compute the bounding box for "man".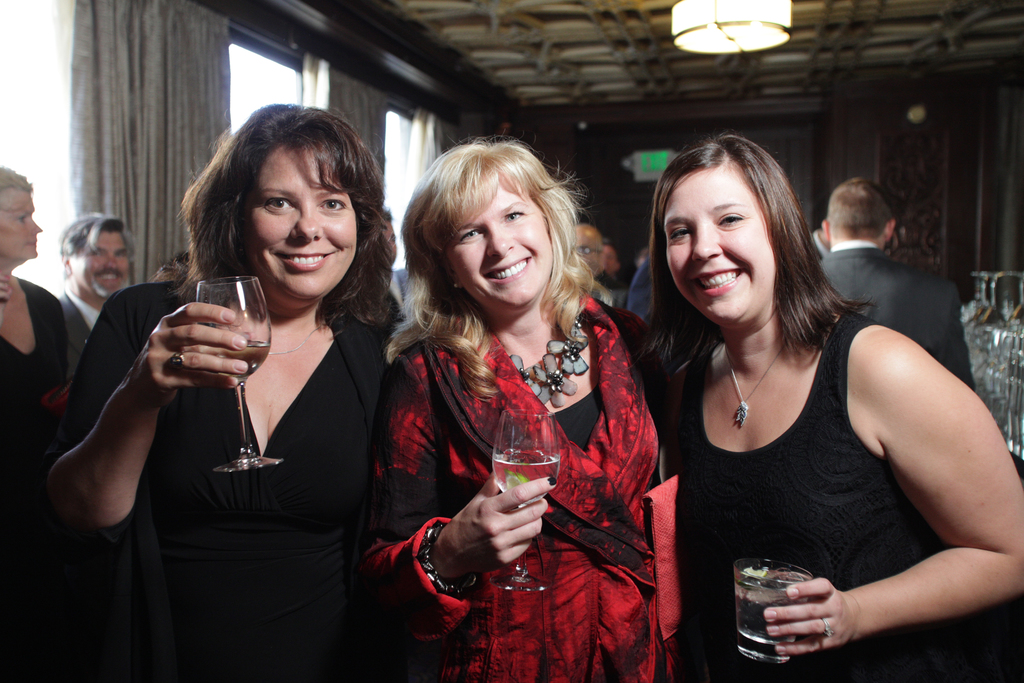
detection(820, 179, 975, 392).
